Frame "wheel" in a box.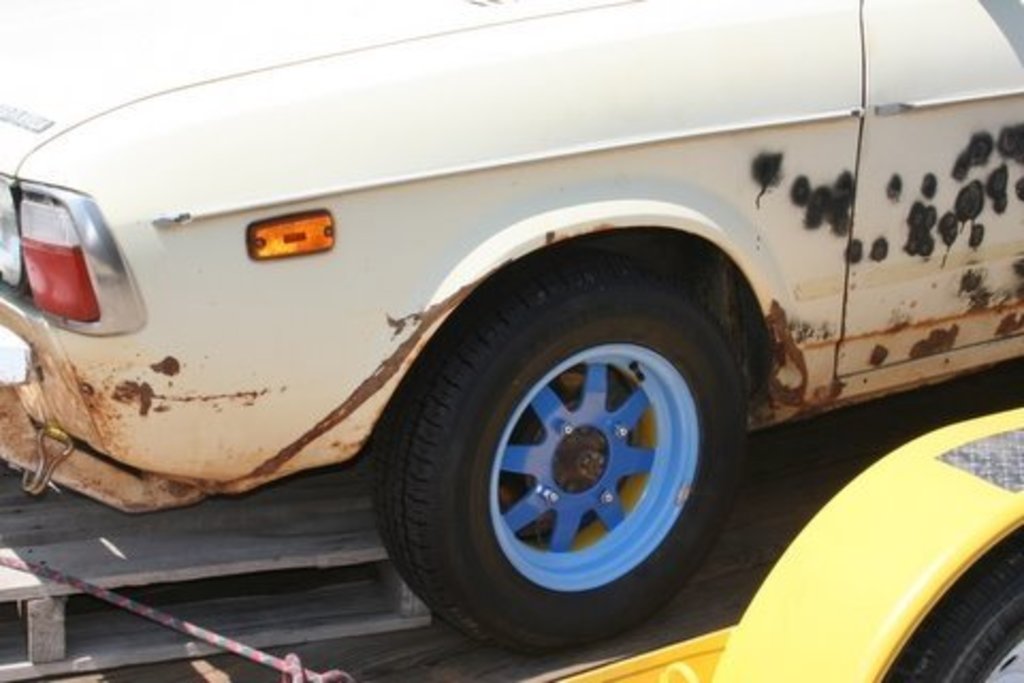
[x1=403, y1=256, x2=753, y2=651].
